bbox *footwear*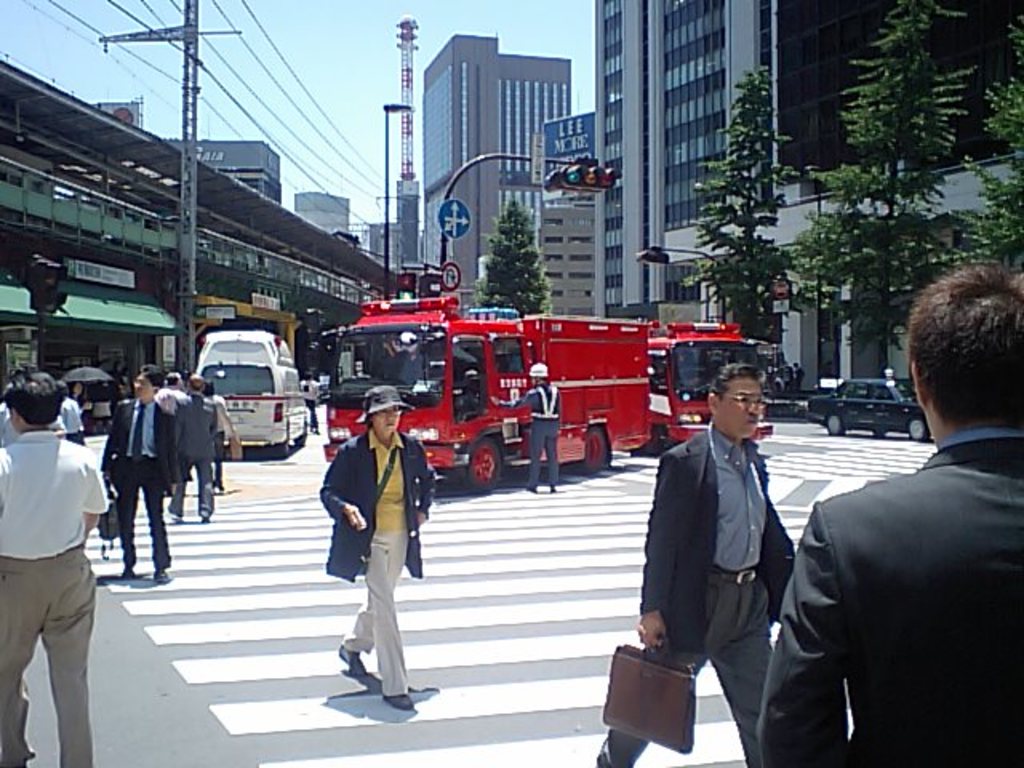
box=[170, 509, 176, 522]
